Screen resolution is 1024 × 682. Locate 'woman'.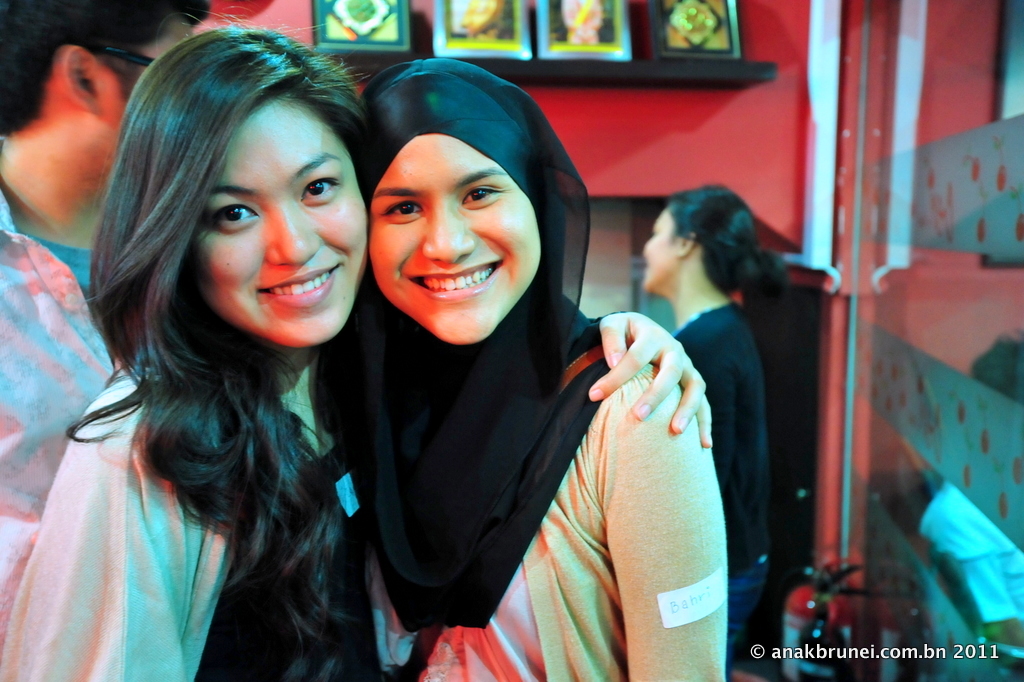
(317,56,721,681).
